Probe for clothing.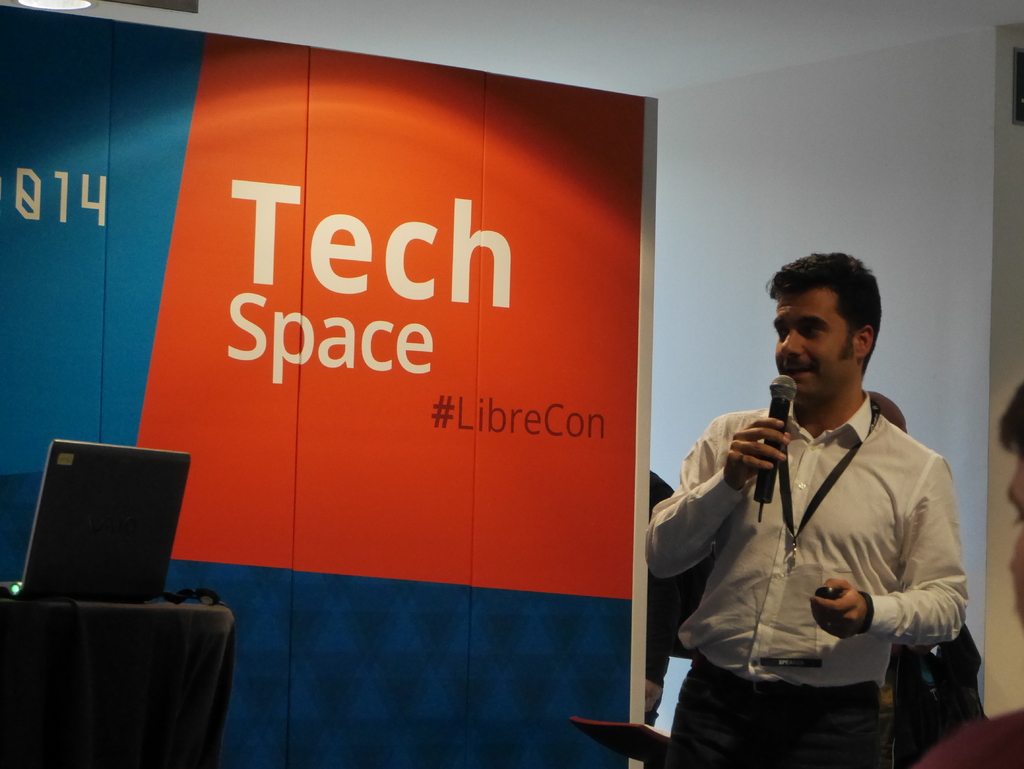
Probe result: <box>639,471,694,709</box>.
